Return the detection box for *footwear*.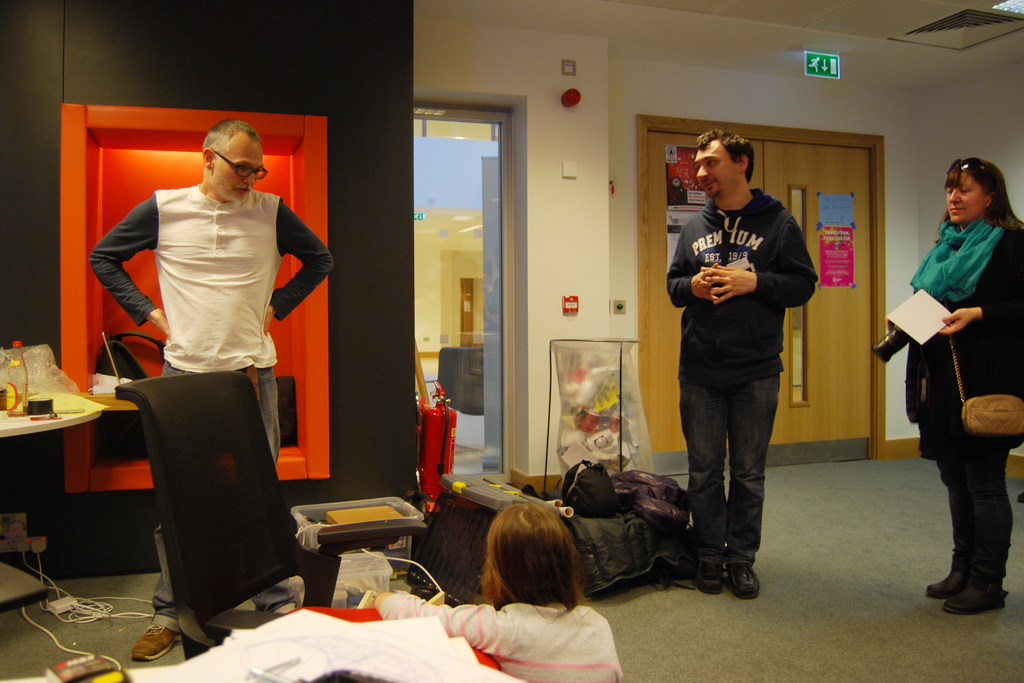
{"x1": 693, "y1": 561, "x2": 721, "y2": 589}.
